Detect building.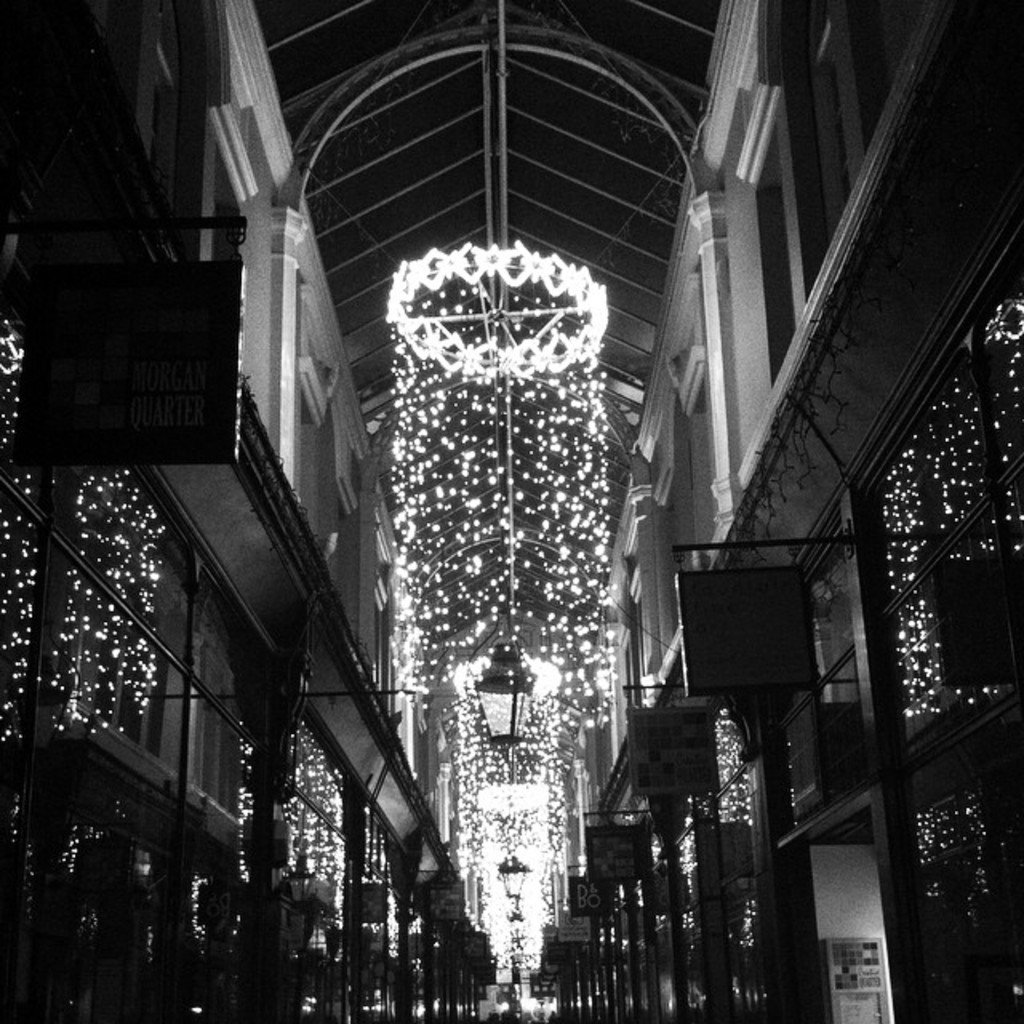
Detected at box(0, 0, 459, 1022).
